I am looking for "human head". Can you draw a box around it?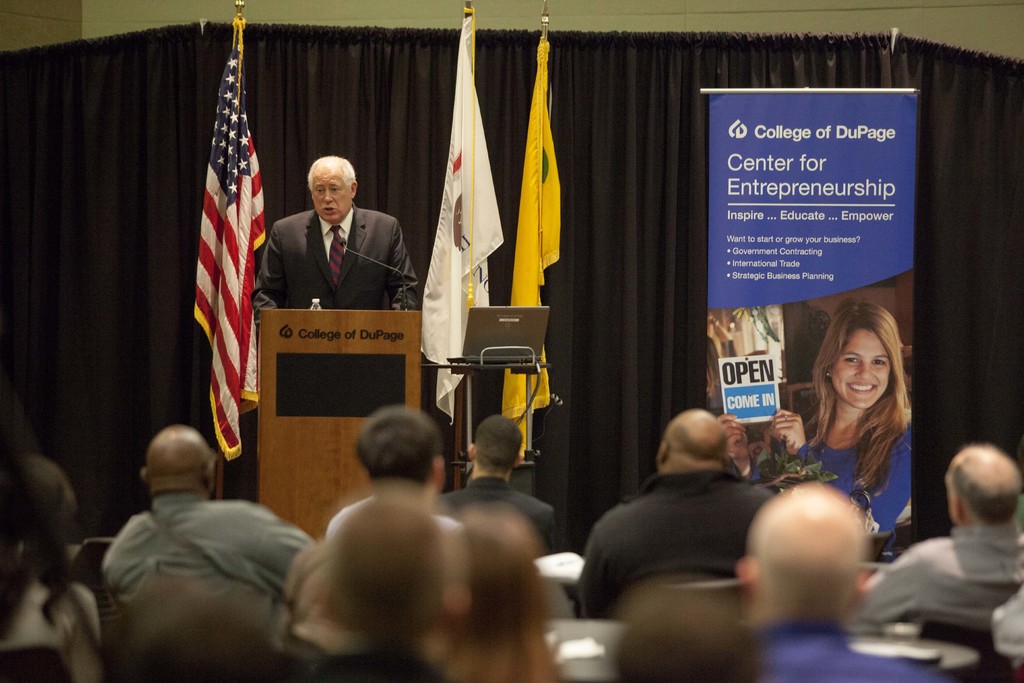
Sure, the bounding box is {"left": 656, "top": 409, "right": 728, "bottom": 473}.
